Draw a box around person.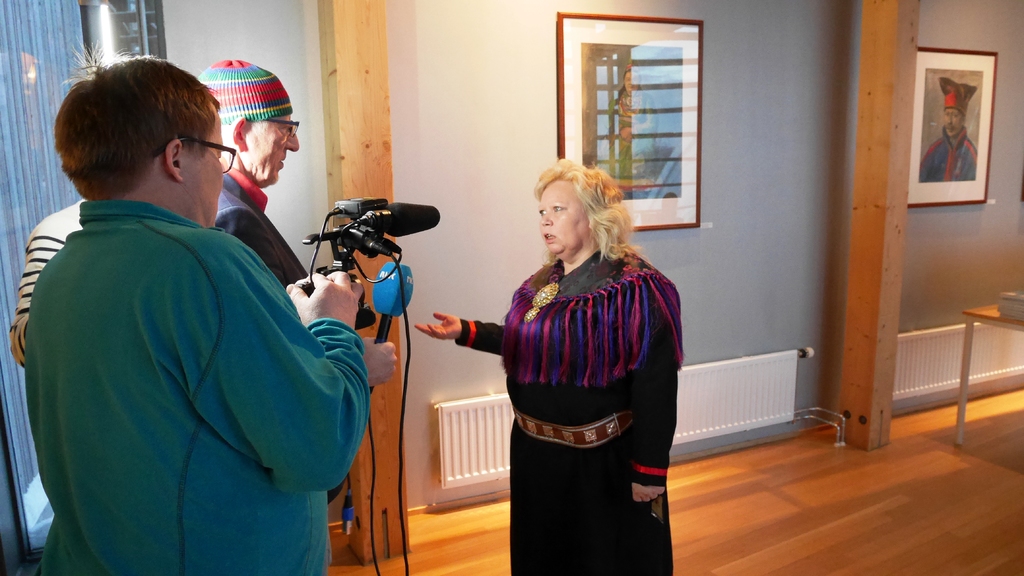
Rect(417, 159, 684, 575).
